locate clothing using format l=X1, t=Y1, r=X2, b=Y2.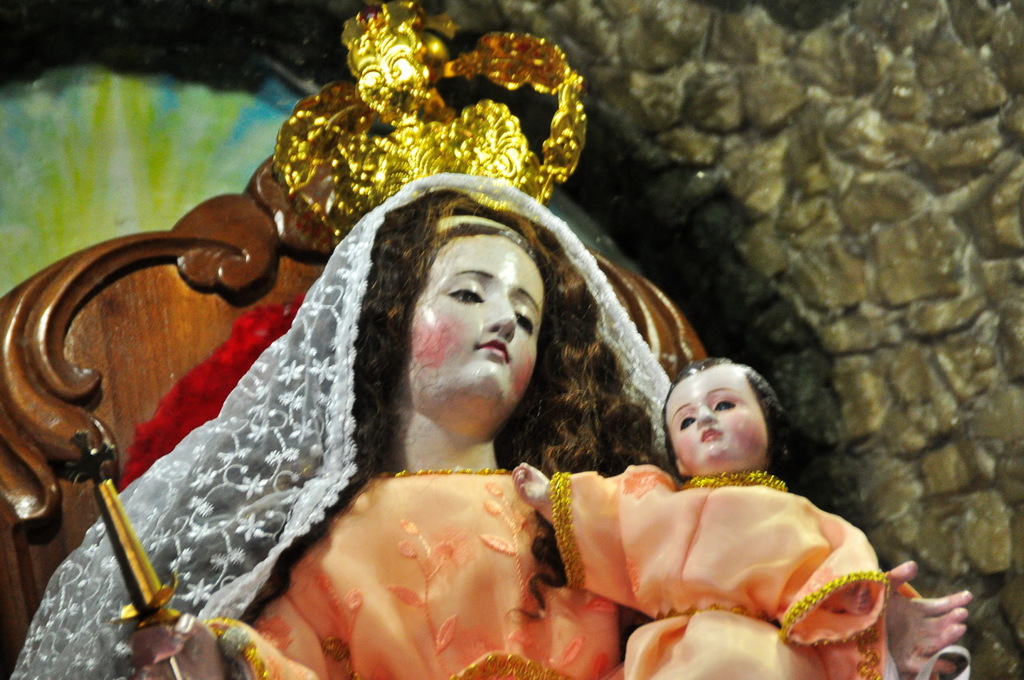
l=158, t=182, r=843, b=658.
